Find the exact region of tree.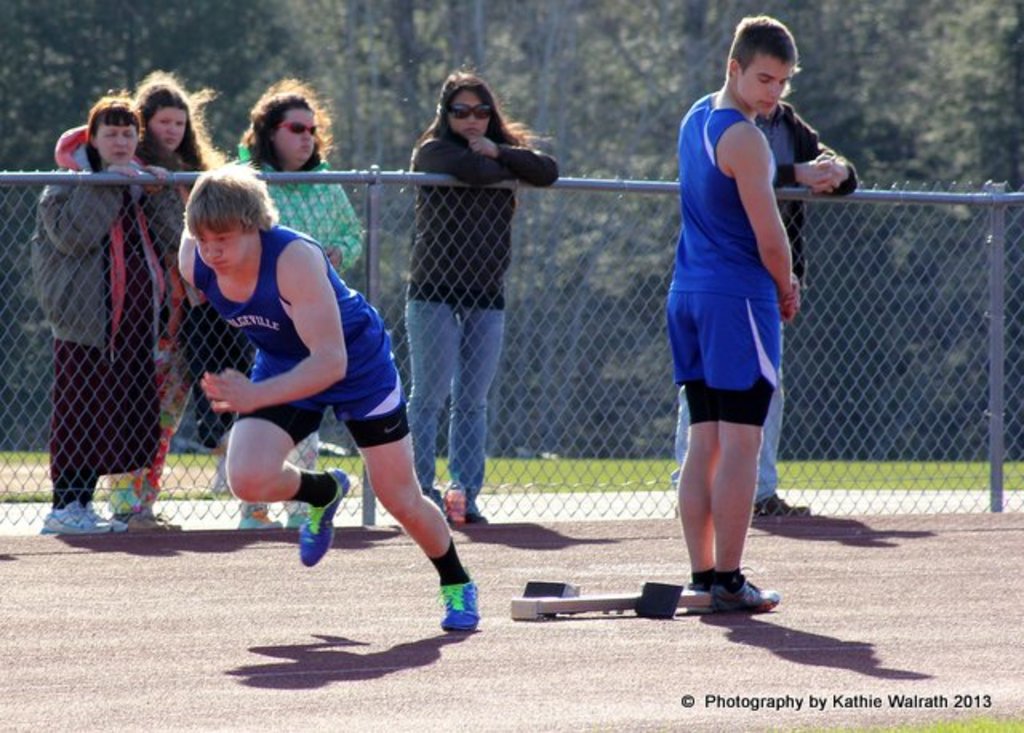
Exact region: Rect(0, 0, 1022, 459).
